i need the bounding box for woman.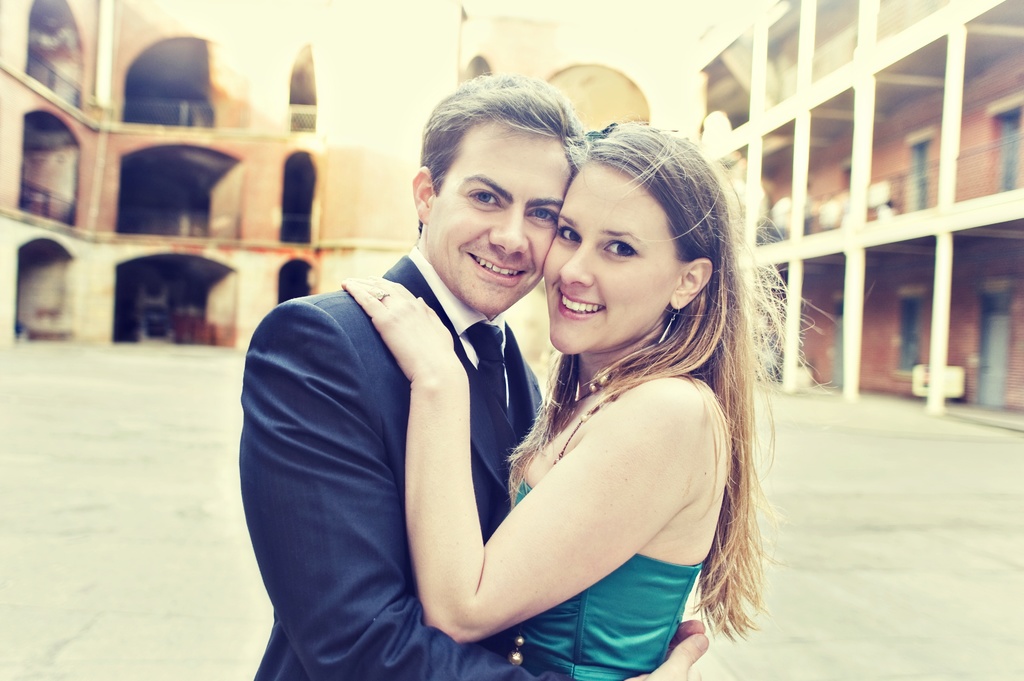
Here it is: bbox=[380, 117, 774, 680].
